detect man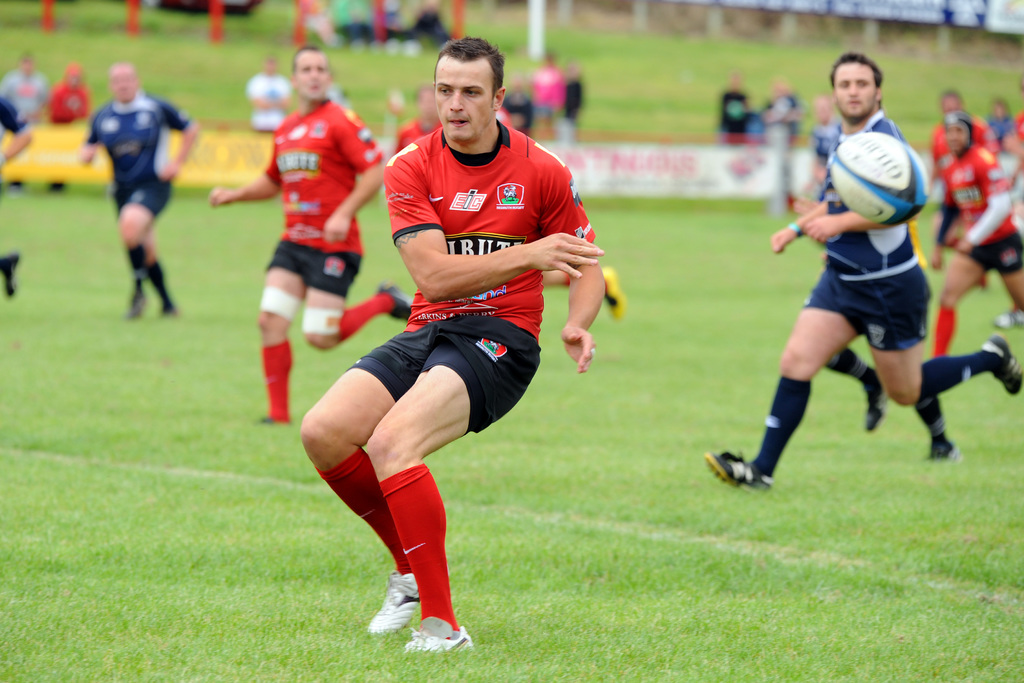
box=[761, 77, 801, 136]
